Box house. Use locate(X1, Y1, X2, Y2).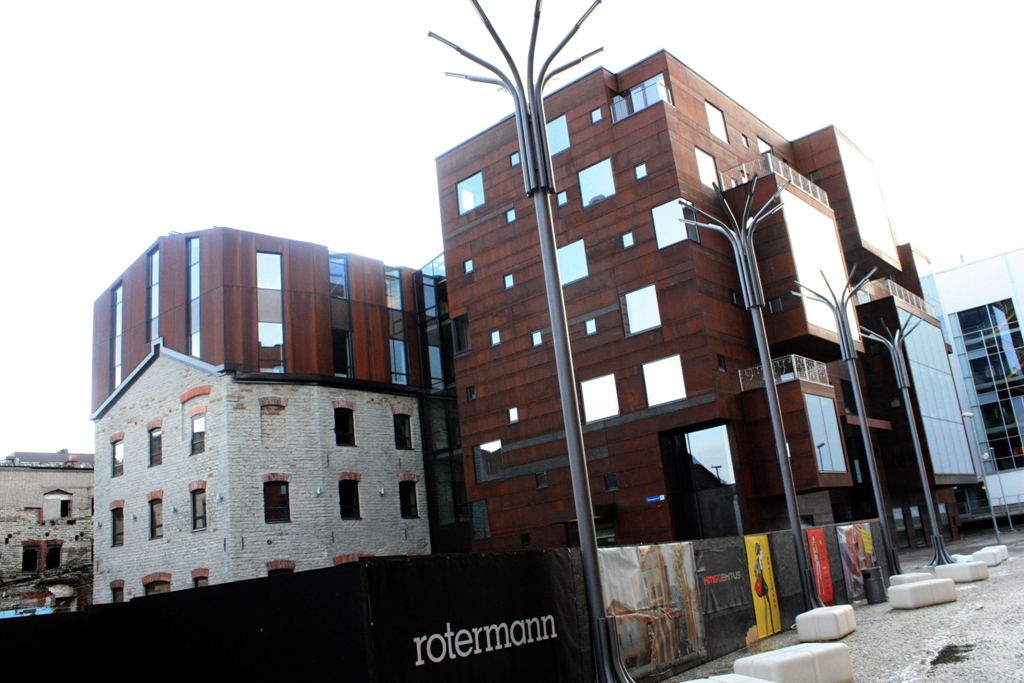
locate(88, 227, 481, 530).
